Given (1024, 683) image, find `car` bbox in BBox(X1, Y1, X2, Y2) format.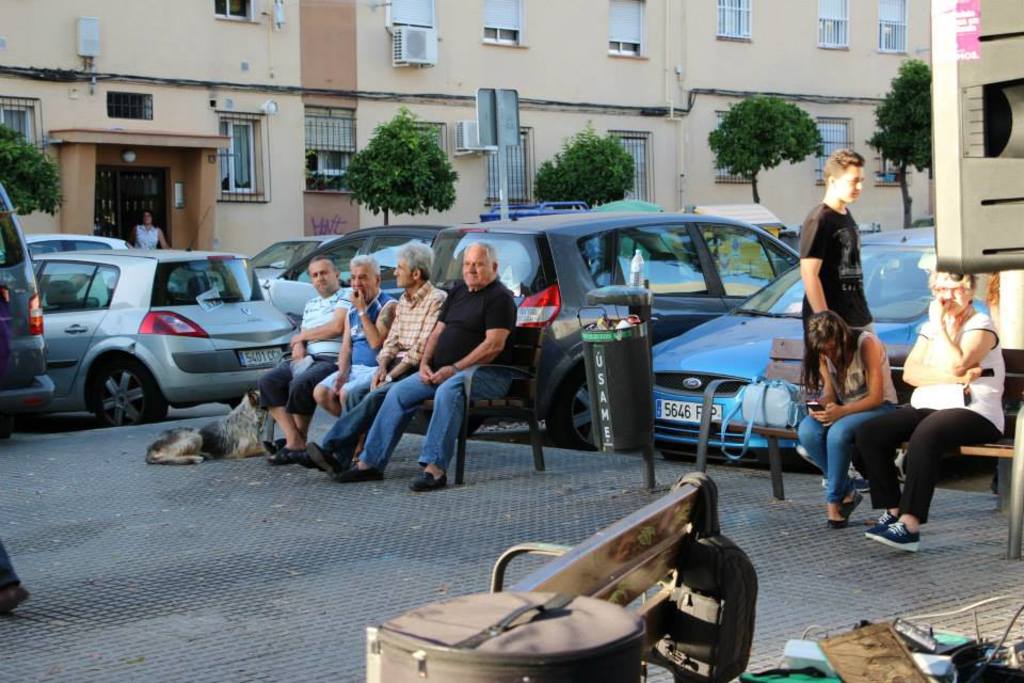
BBox(0, 242, 320, 432).
